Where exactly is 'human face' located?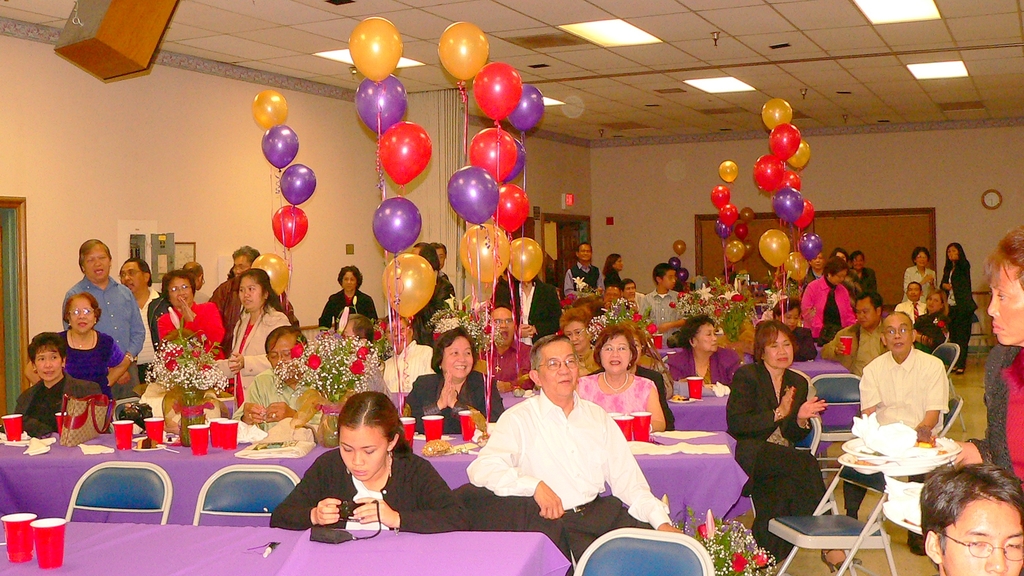
Its bounding box is 576:242:591:262.
